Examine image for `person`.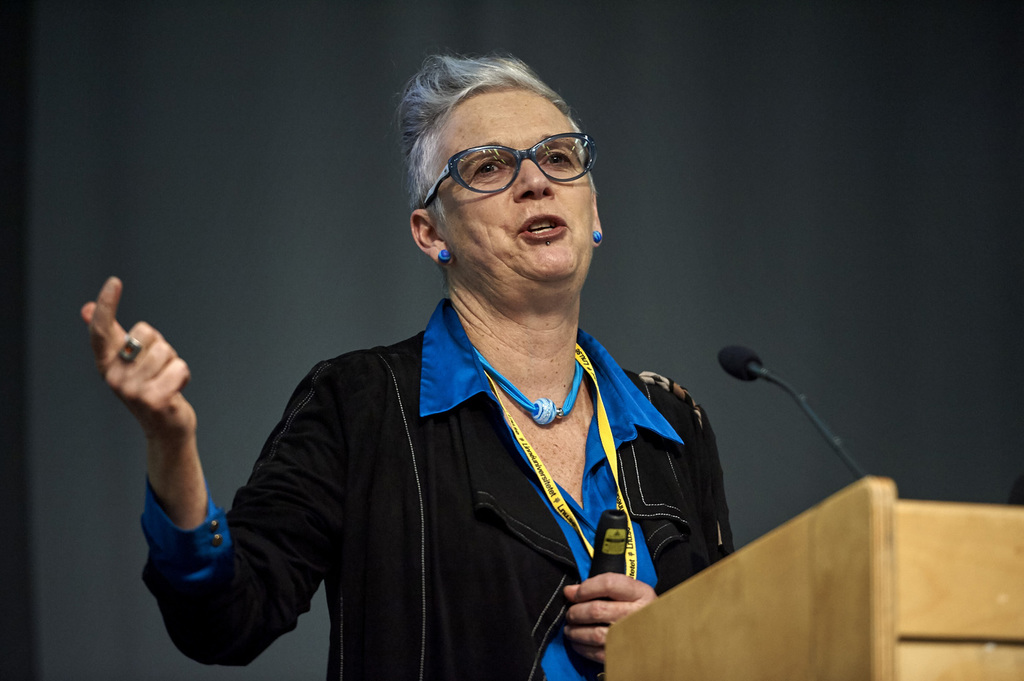
Examination result: bbox=[81, 43, 734, 680].
